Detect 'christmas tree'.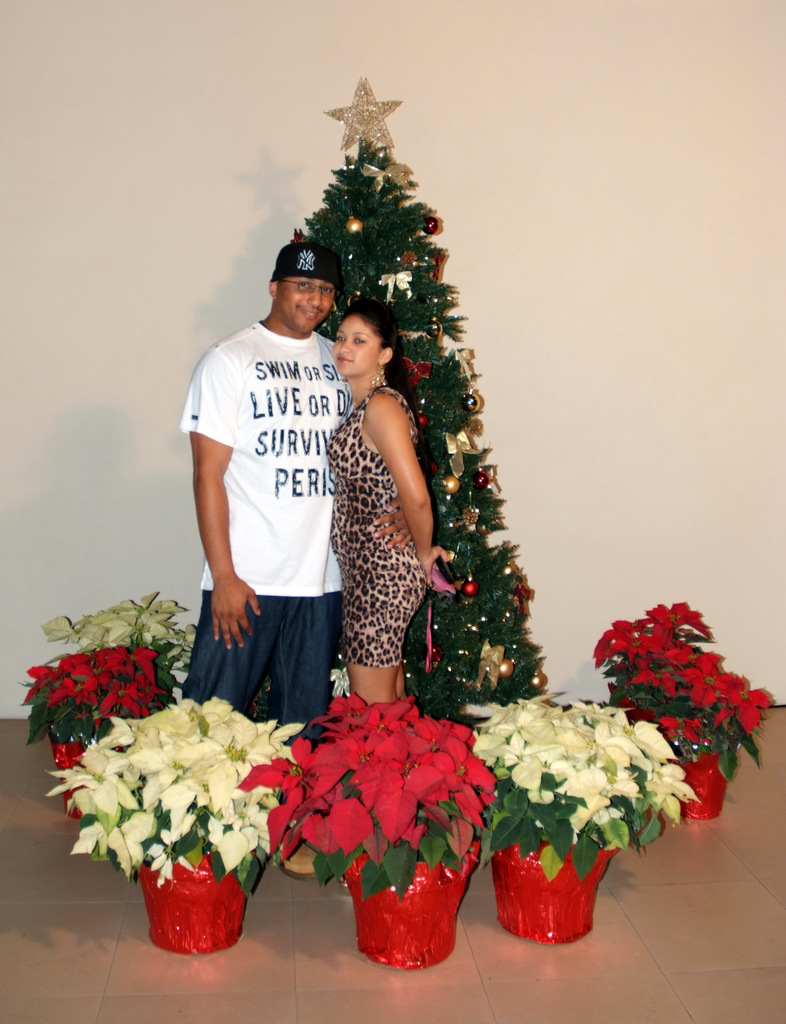
Detected at rect(290, 140, 543, 736).
